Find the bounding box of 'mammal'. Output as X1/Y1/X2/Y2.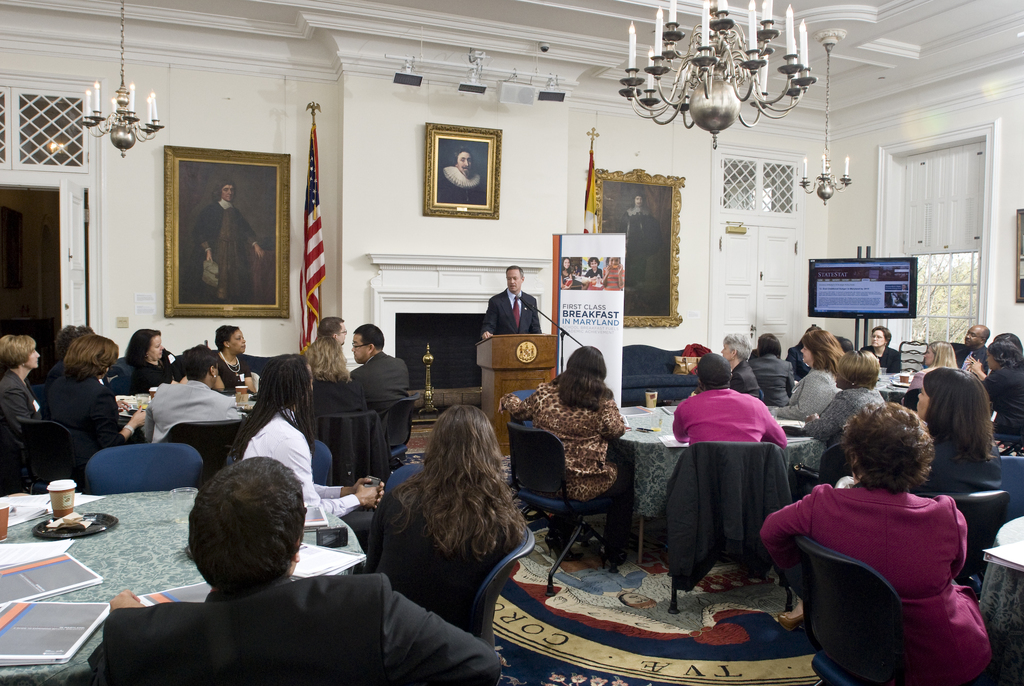
45/330/148/450.
